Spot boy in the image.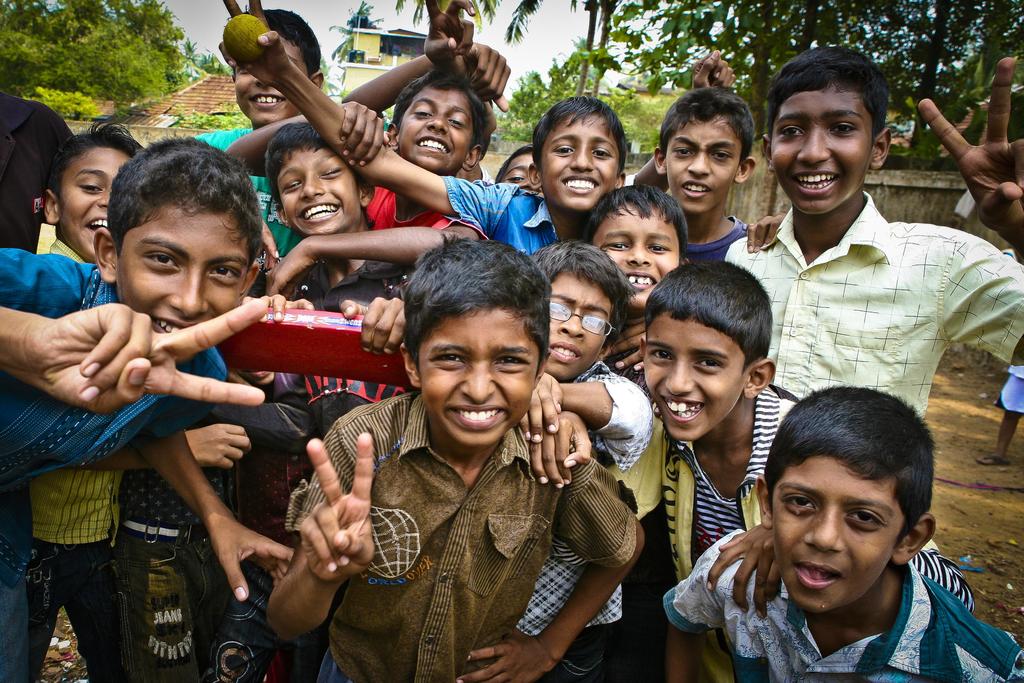
boy found at x1=522, y1=250, x2=662, y2=470.
